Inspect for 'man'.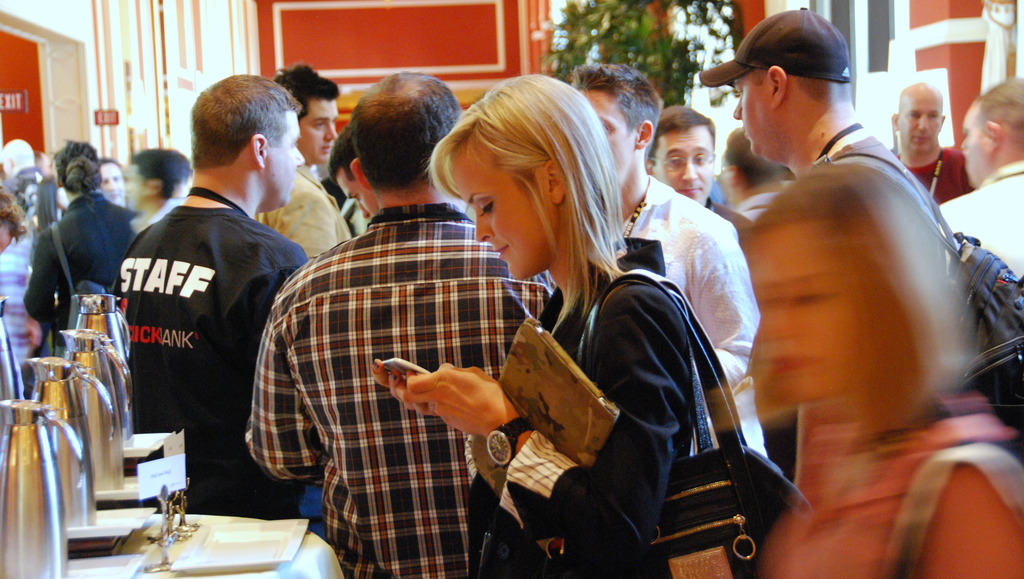
Inspection: rect(641, 96, 758, 257).
